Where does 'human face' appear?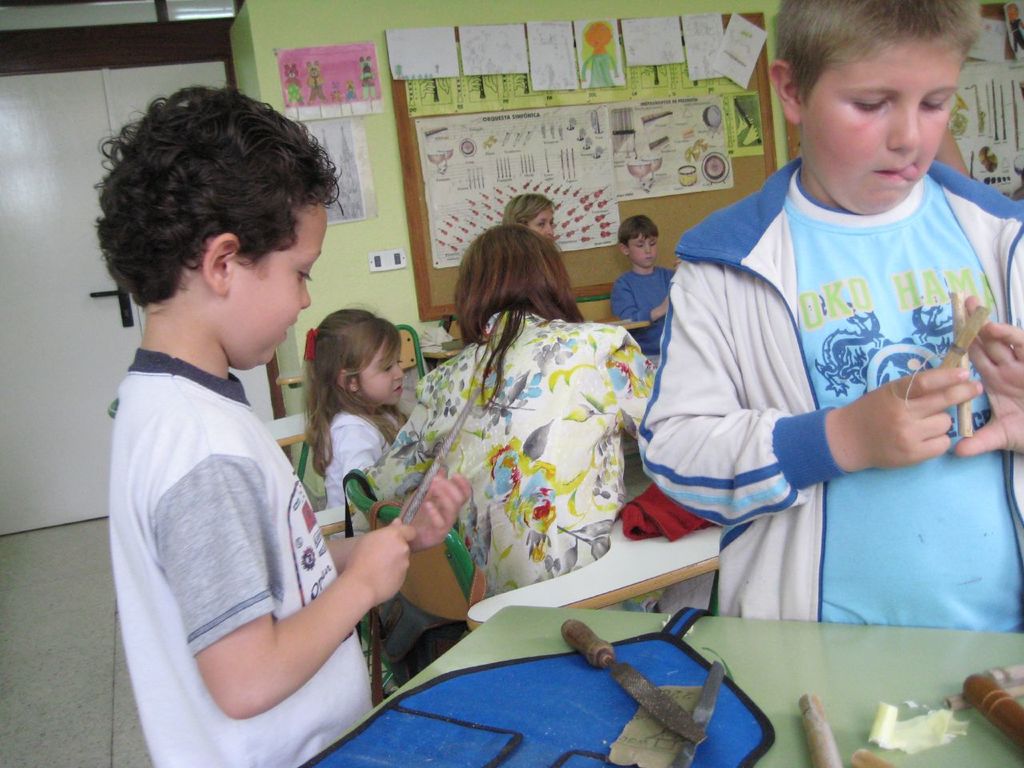
Appears at <box>226,198,327,366</box>.
